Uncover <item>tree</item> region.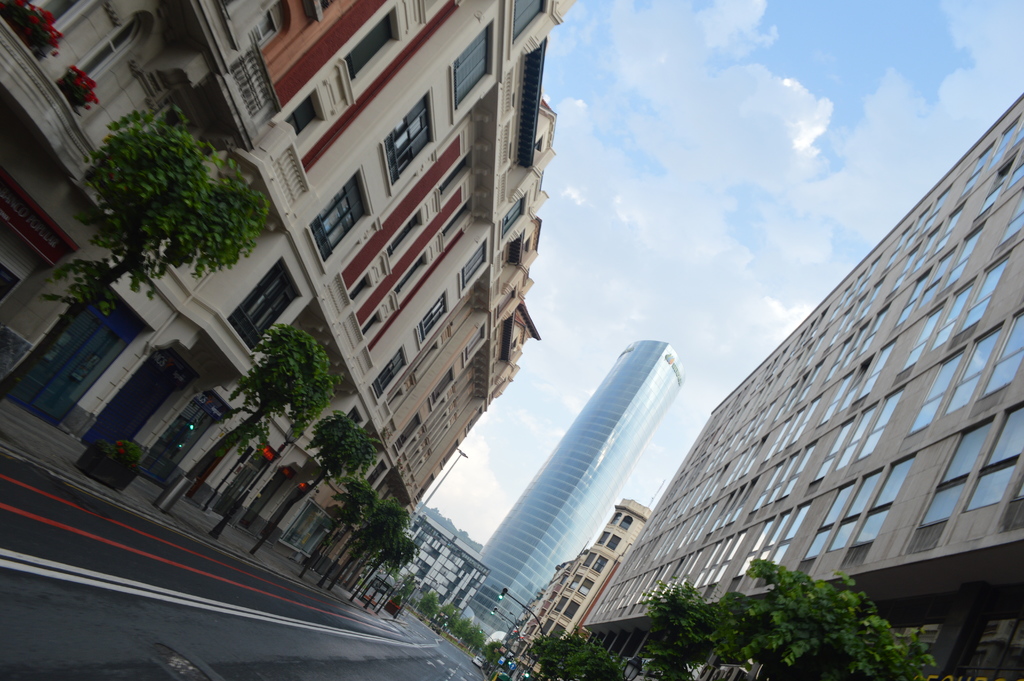
Uncovered: 187,325,340,515.
